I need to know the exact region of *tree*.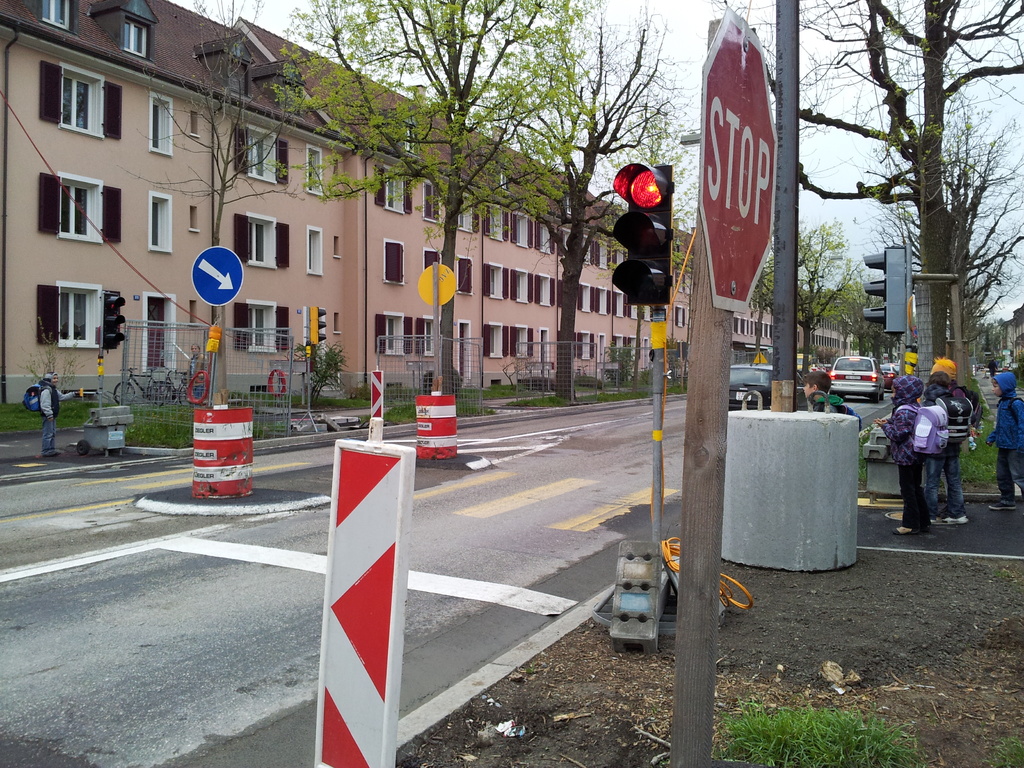
Region: BBox(115, 0, 297, 401).
